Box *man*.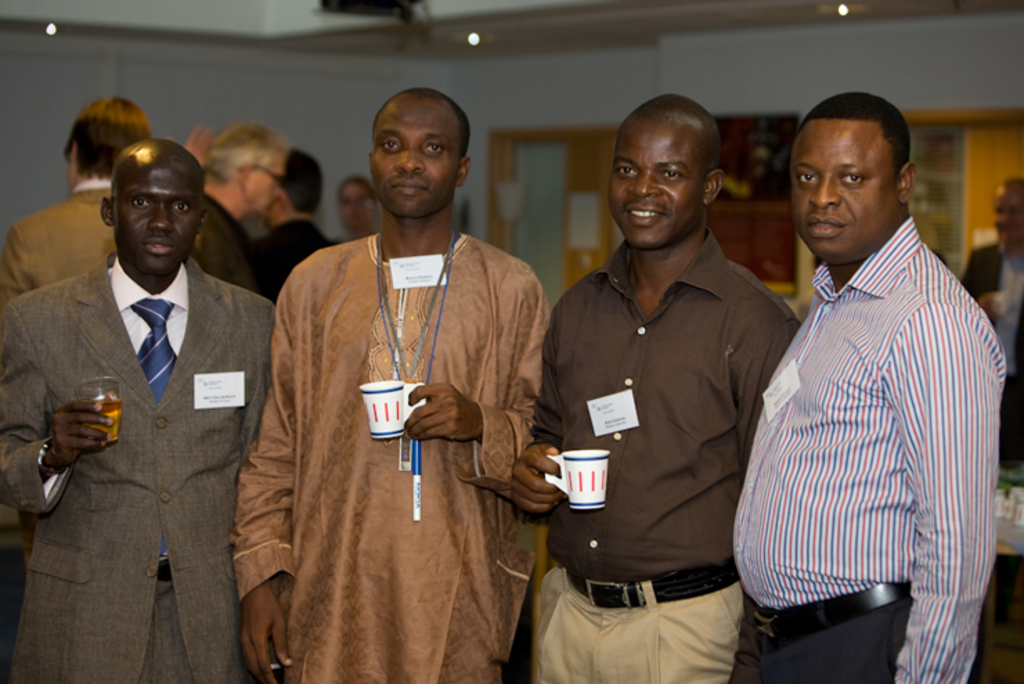
<region>268, 158, 335, 298</region>.
